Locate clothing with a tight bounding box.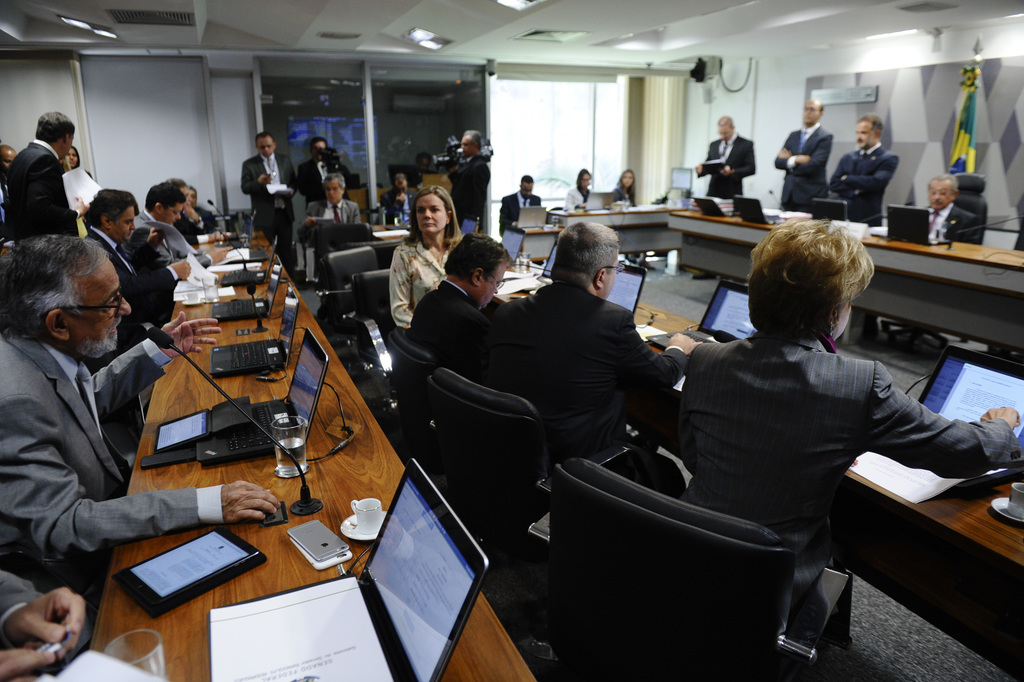
<bbox>75, 225, 179, 339</bbox>.
